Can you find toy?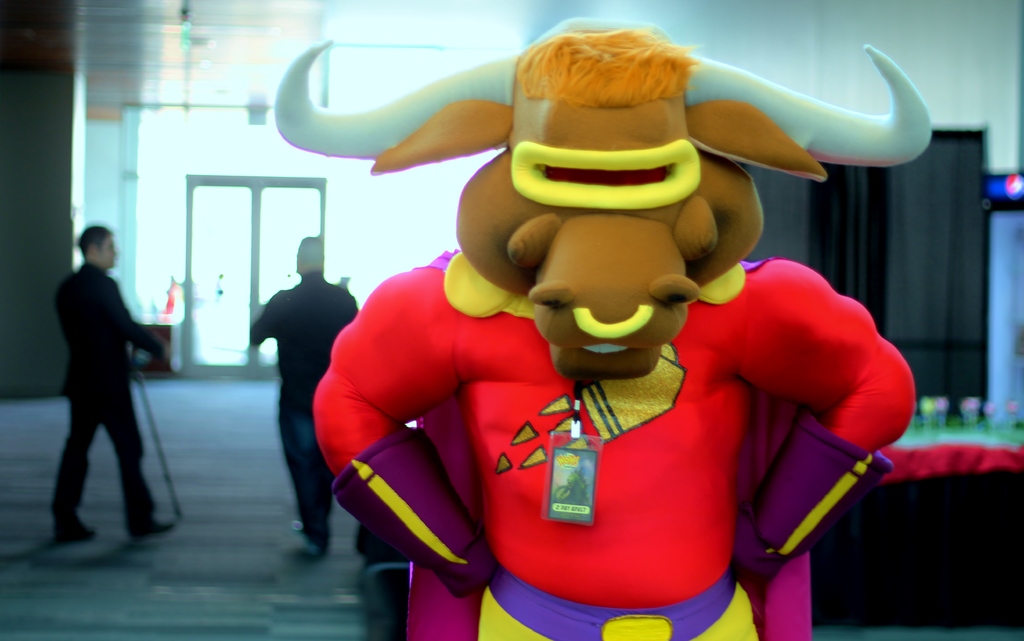
Yes, bounding box: select_region(270, 53, 929, 621).
